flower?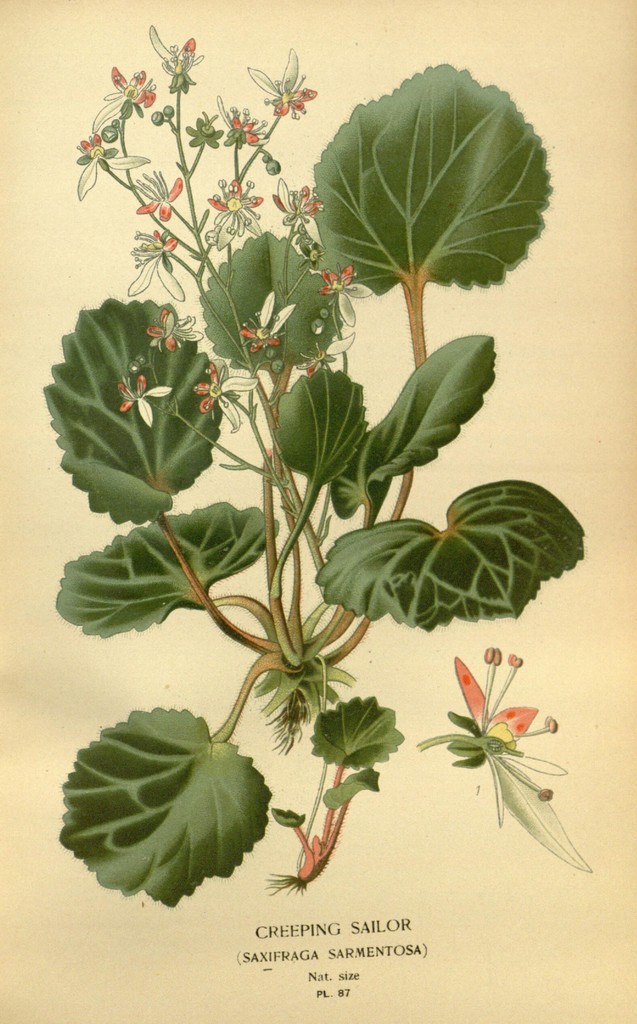
detection(186, 355, 254, 431)
